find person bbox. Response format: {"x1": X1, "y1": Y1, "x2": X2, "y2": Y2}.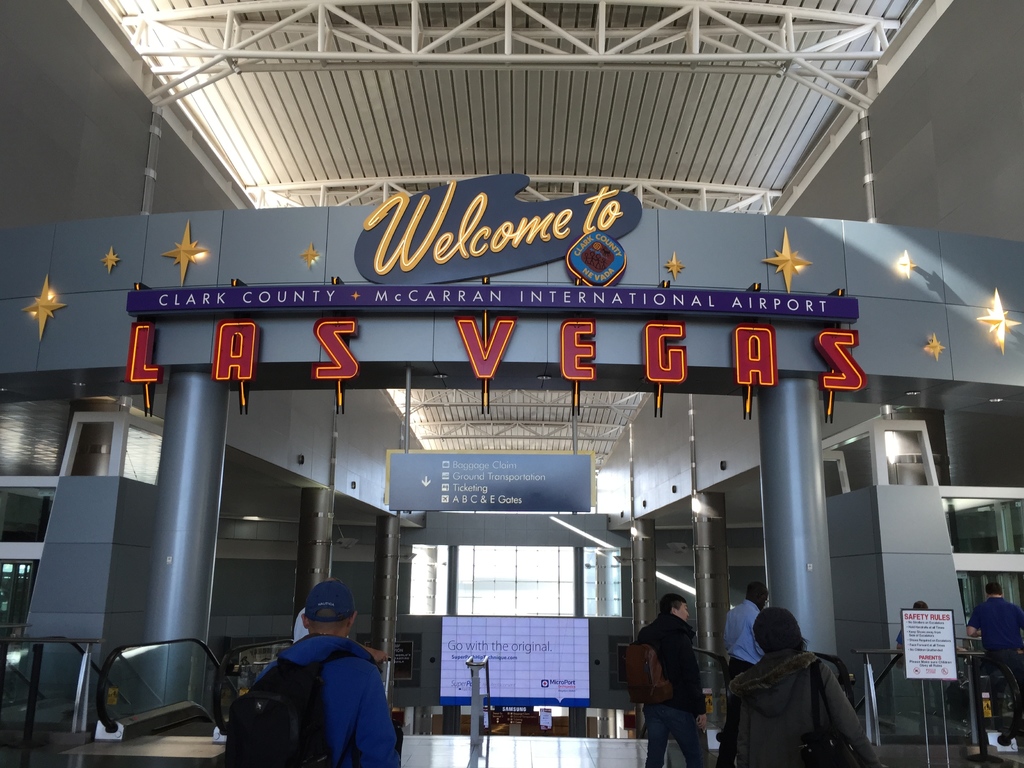
{"x1": 636, "y1": 595, "x2": 708, "y2": 754}.
